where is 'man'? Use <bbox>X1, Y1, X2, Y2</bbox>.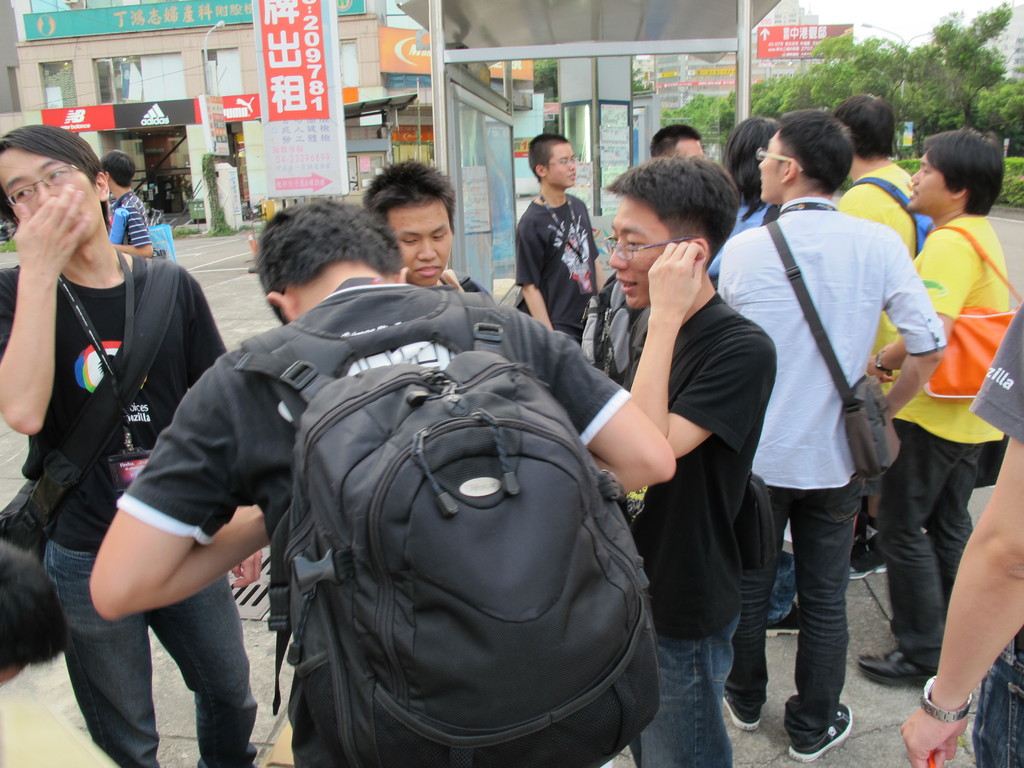
<bbox>851, 129, 1017, 691</bbox>.
